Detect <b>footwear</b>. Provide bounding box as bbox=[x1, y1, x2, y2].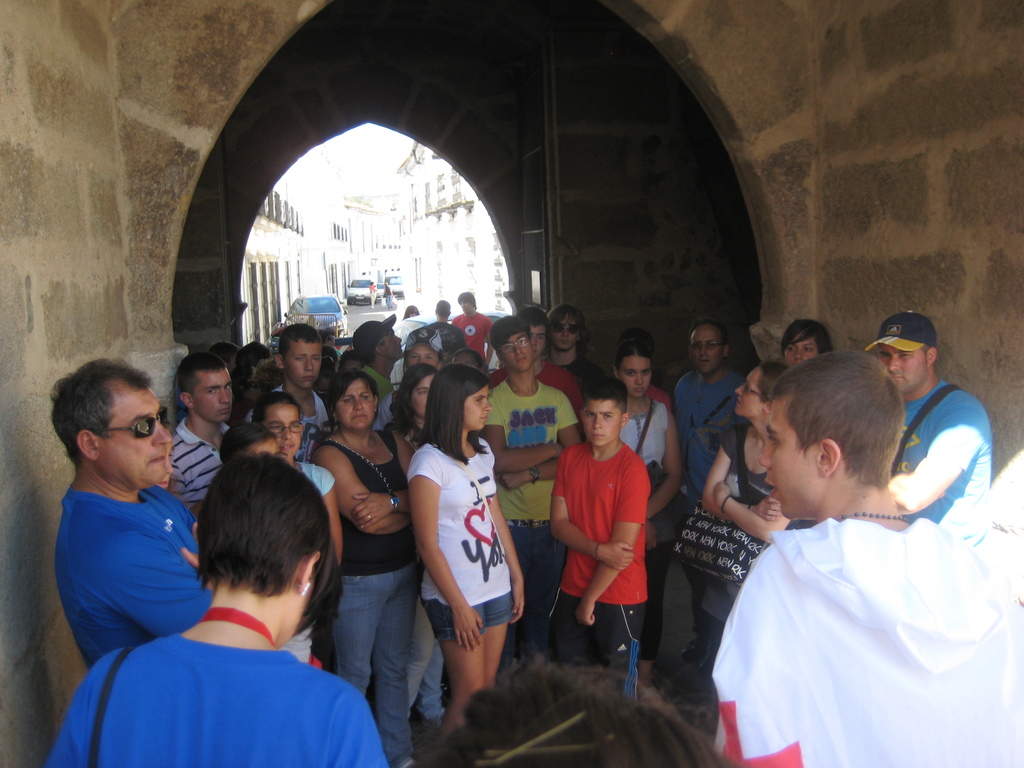
bbox=[422, 717, 442, 732].
